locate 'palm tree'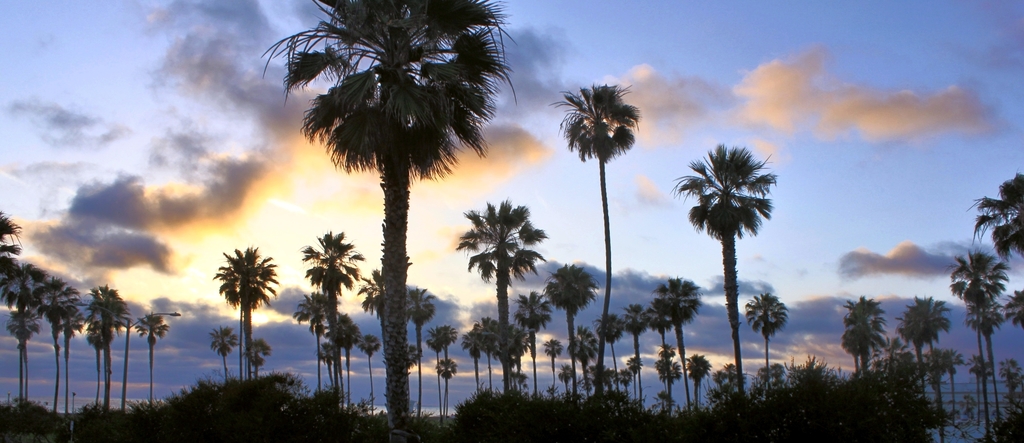
(left=557, top=71, right=644, bottom=421)
